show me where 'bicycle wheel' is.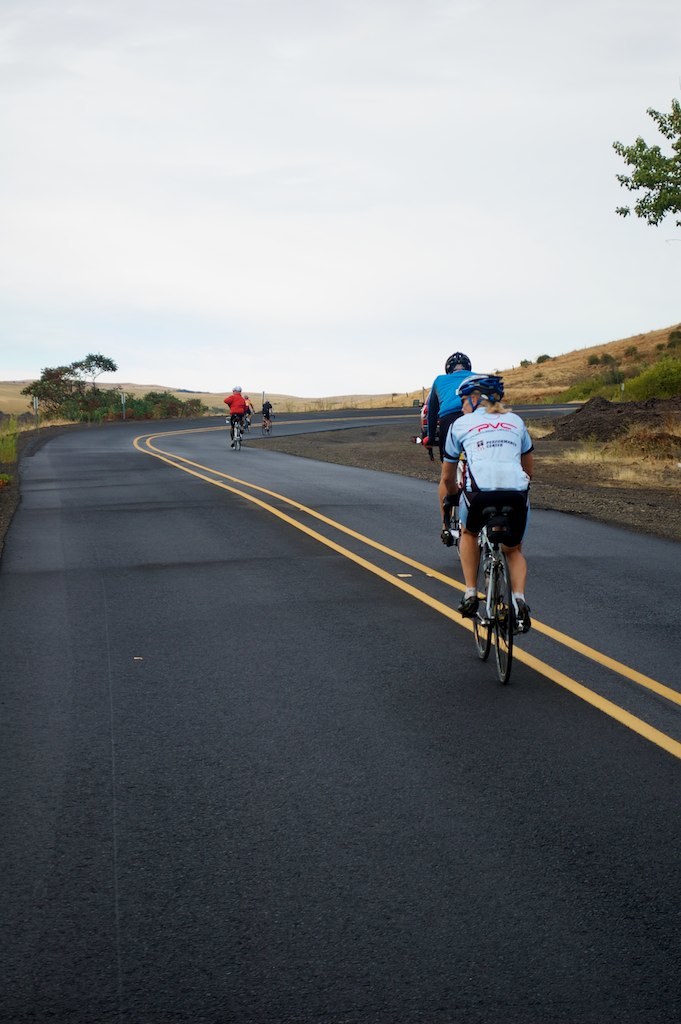
'bicycle wheel' is at (468, 550, 501, 662).
